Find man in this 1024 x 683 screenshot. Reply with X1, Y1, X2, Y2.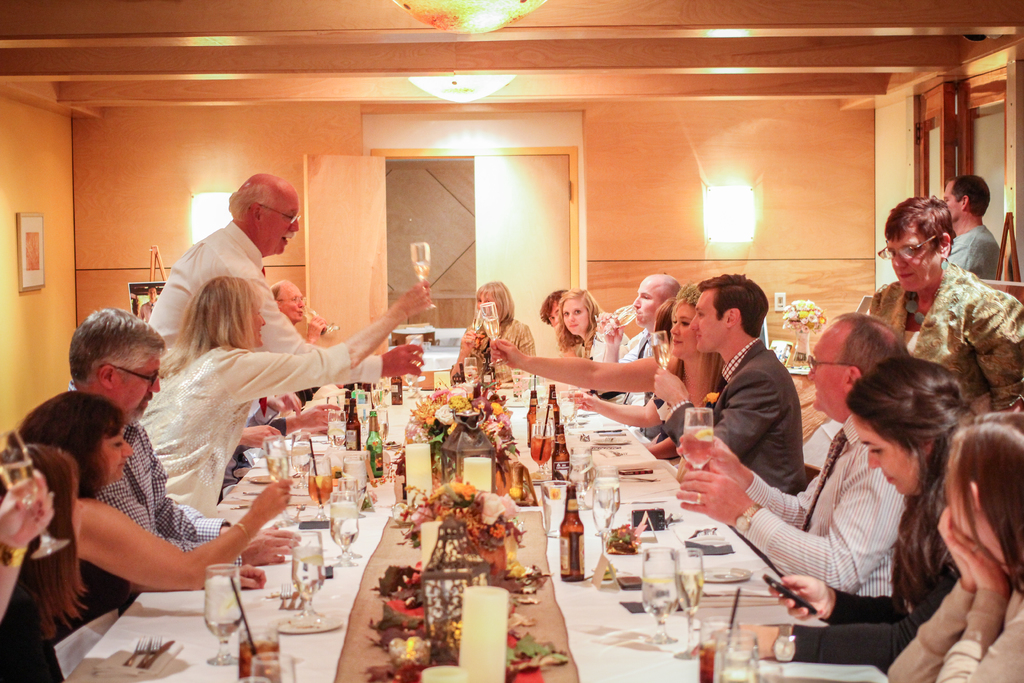
675, 312, 908, 595.
